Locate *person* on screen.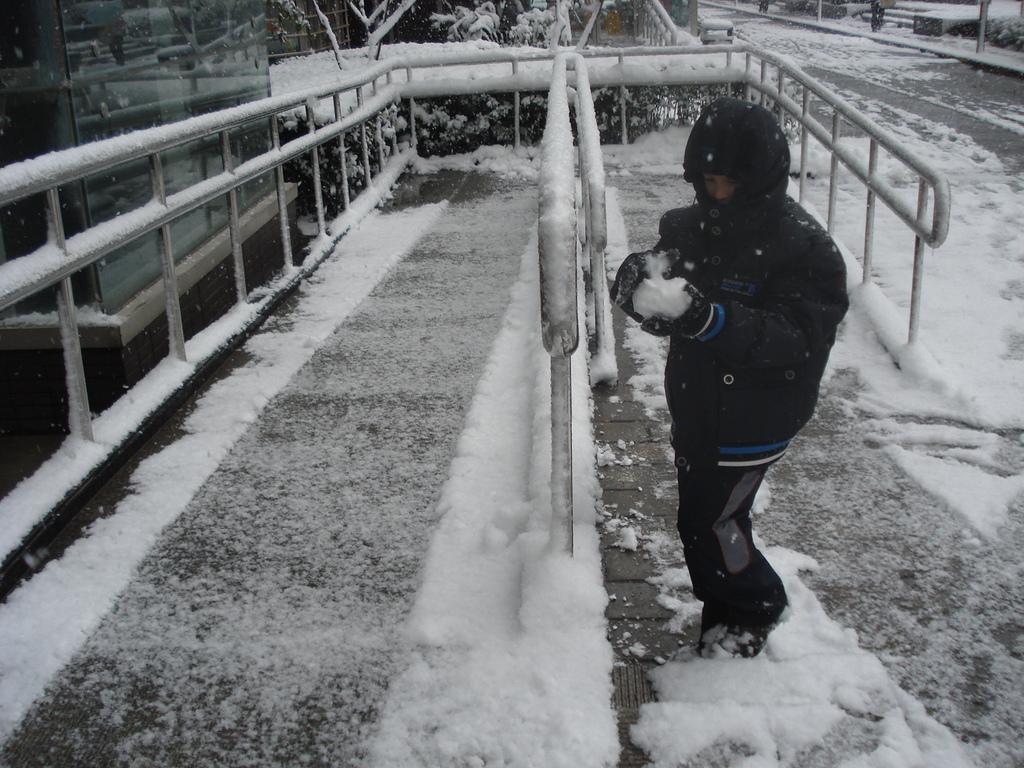
On screen at pyautogui.locateOnScreen(611, 95, 851, 659).
